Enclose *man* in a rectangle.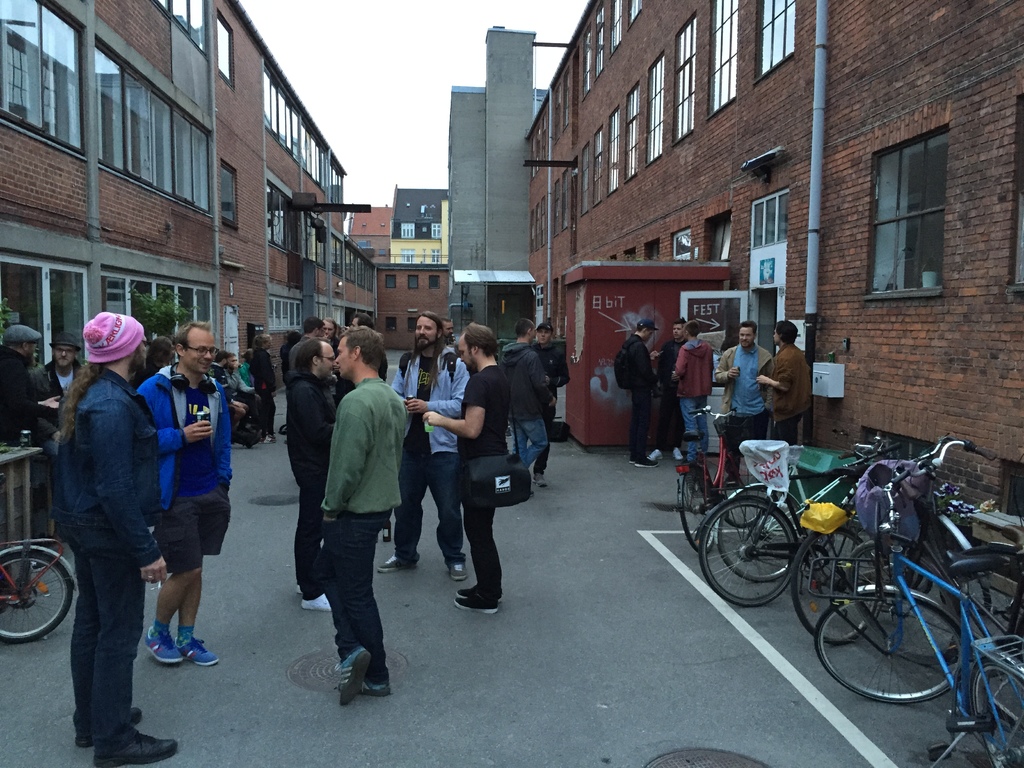
detection(668, 323, 711, 465).
